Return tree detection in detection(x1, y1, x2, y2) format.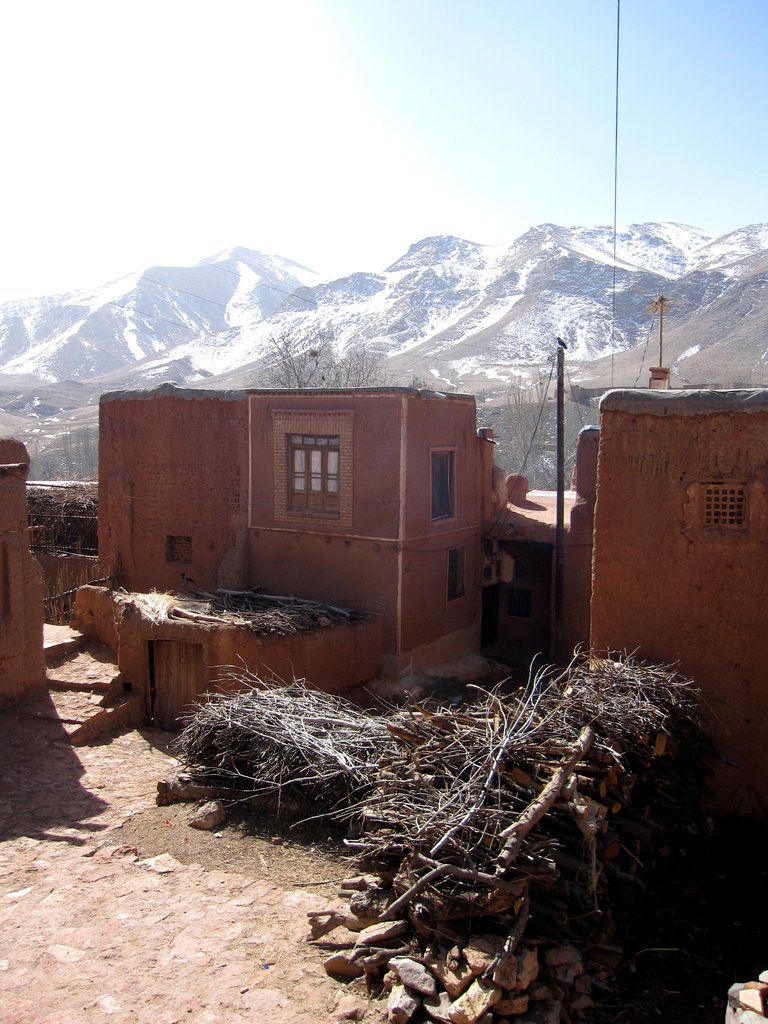
detection(250, 320, 381, 395).
